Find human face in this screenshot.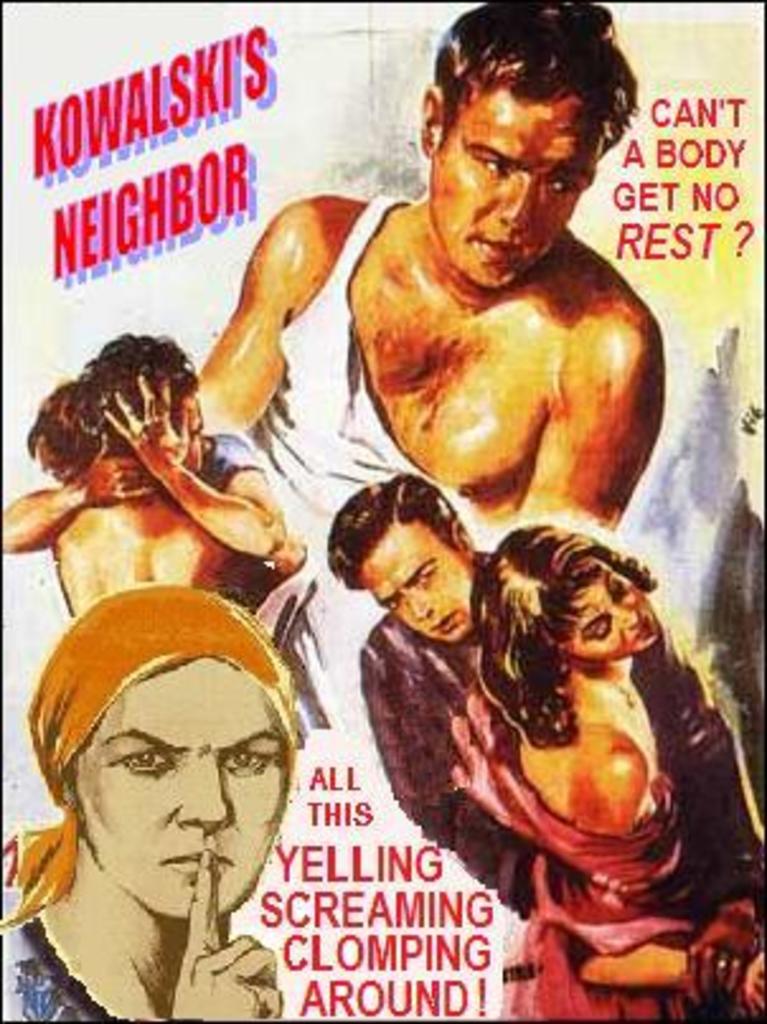
The bounding box for human face is <box>549,556,663,661</box>.
